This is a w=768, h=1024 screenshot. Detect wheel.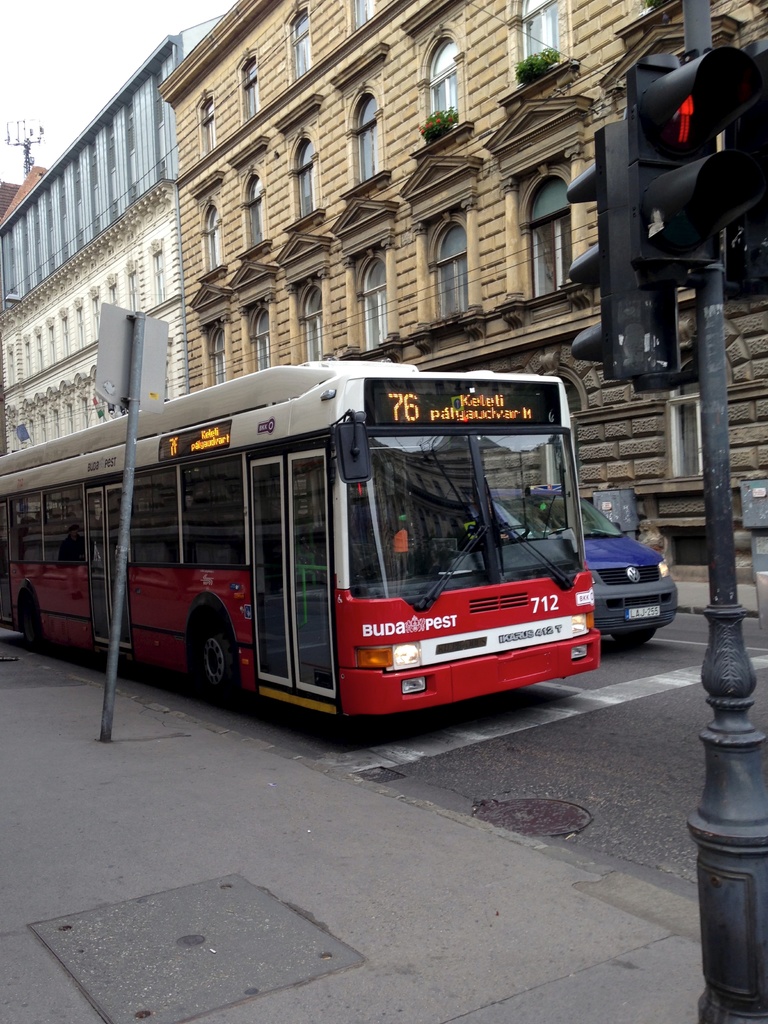
[x1=179, y1=591, x2=237, y2=714].
